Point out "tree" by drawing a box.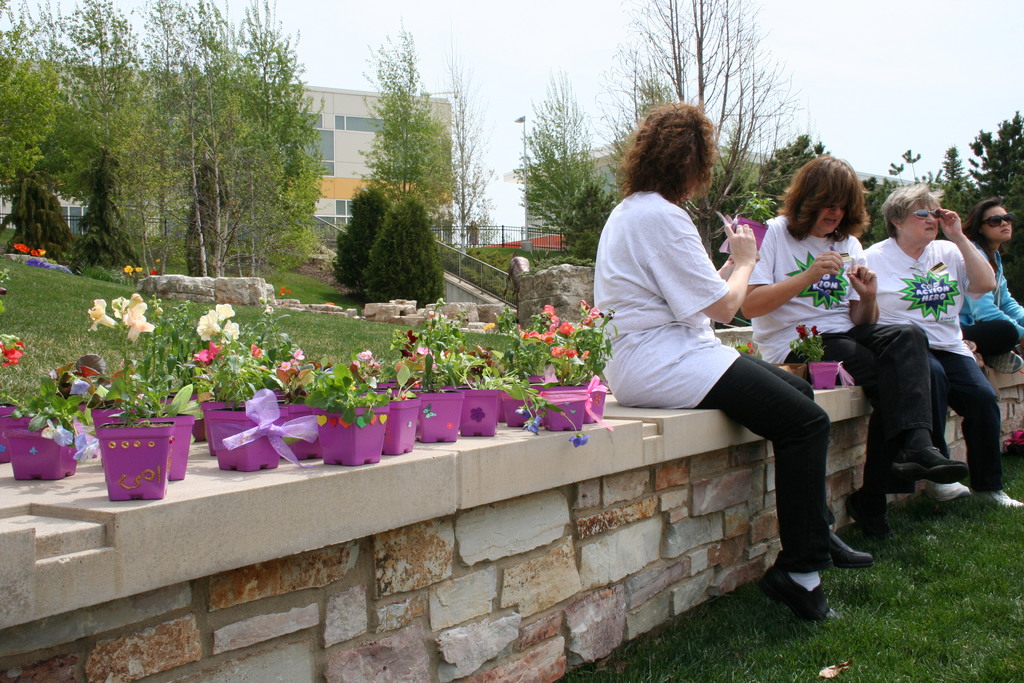
x1=348 y1=193 x2=452 y2=318.
